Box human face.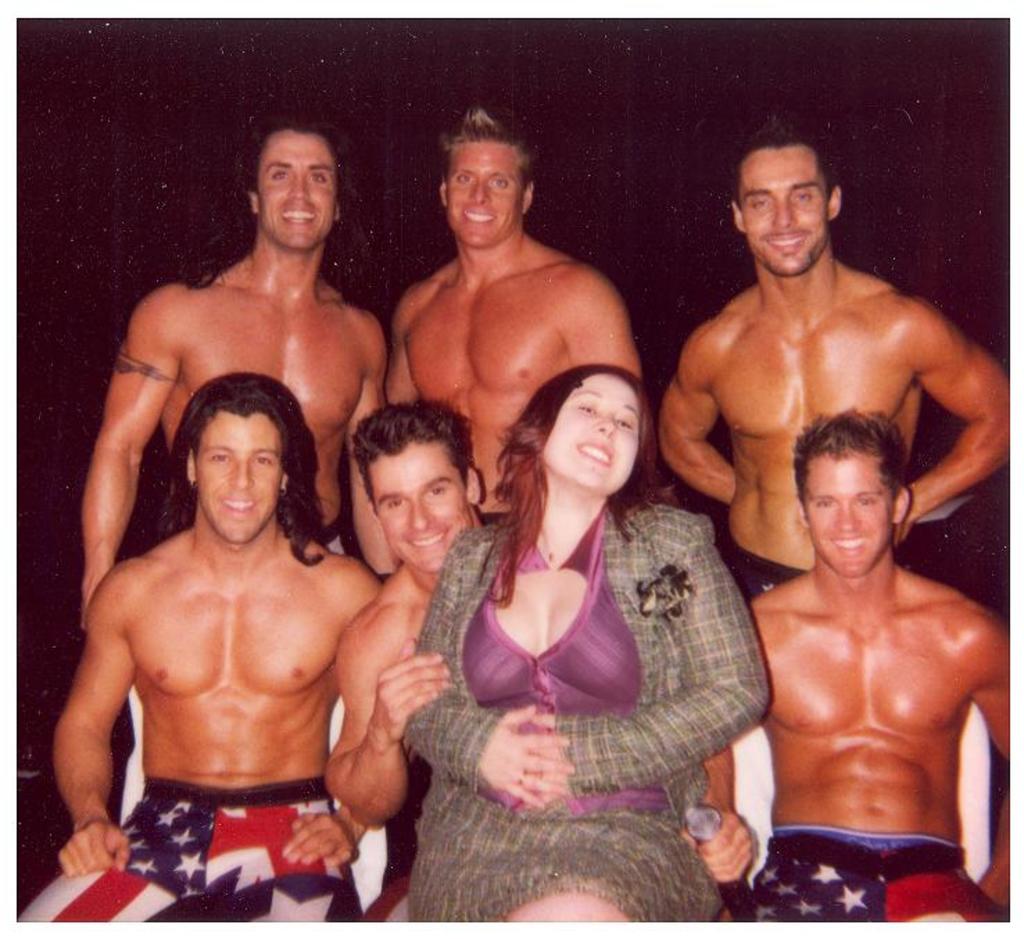
[738, 139, 830, 275].
